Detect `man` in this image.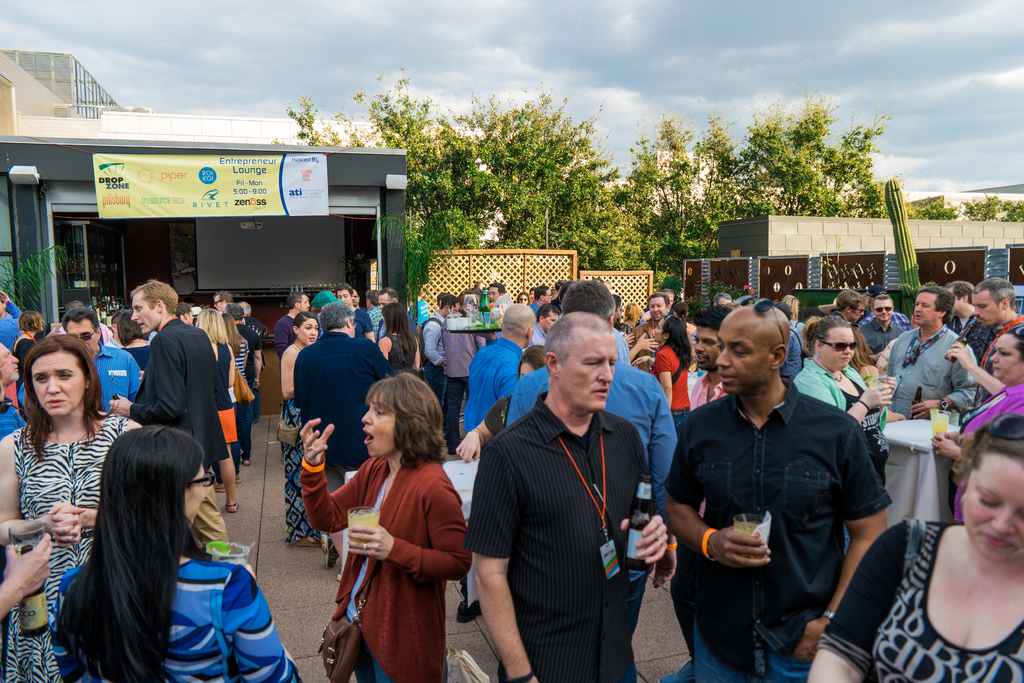
Detection: box=[504, 276, 680, 642].
